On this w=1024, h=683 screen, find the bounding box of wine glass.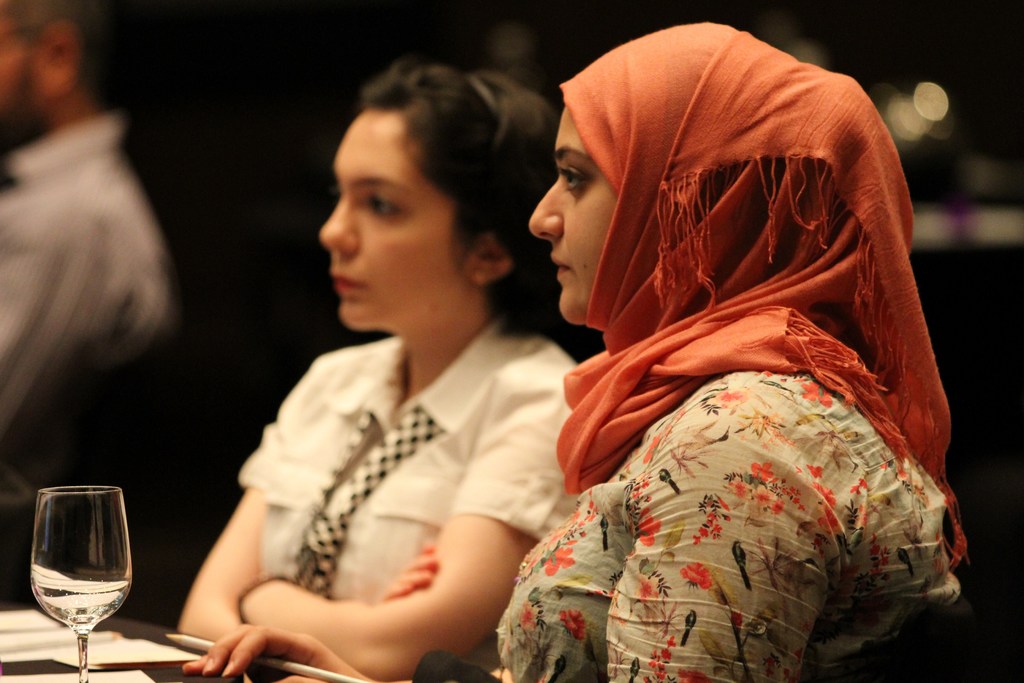
Bounding box: x1=28, y1=483, x2=132, y2=681.
